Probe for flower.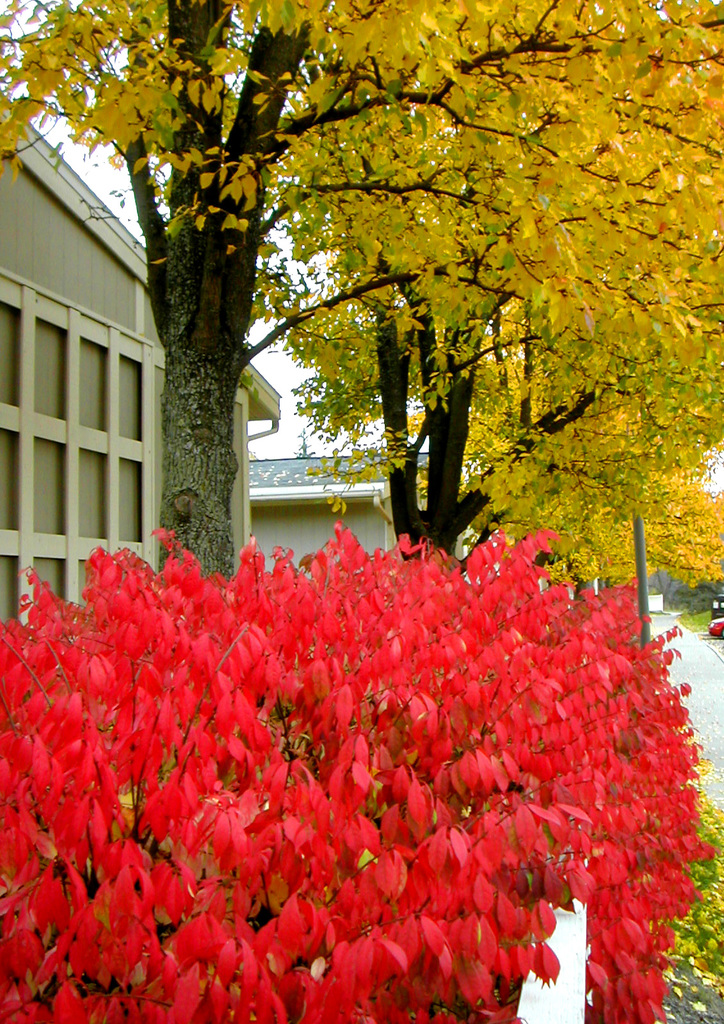
Probe result: [left=0, top=504, right=723, bottom=993].
